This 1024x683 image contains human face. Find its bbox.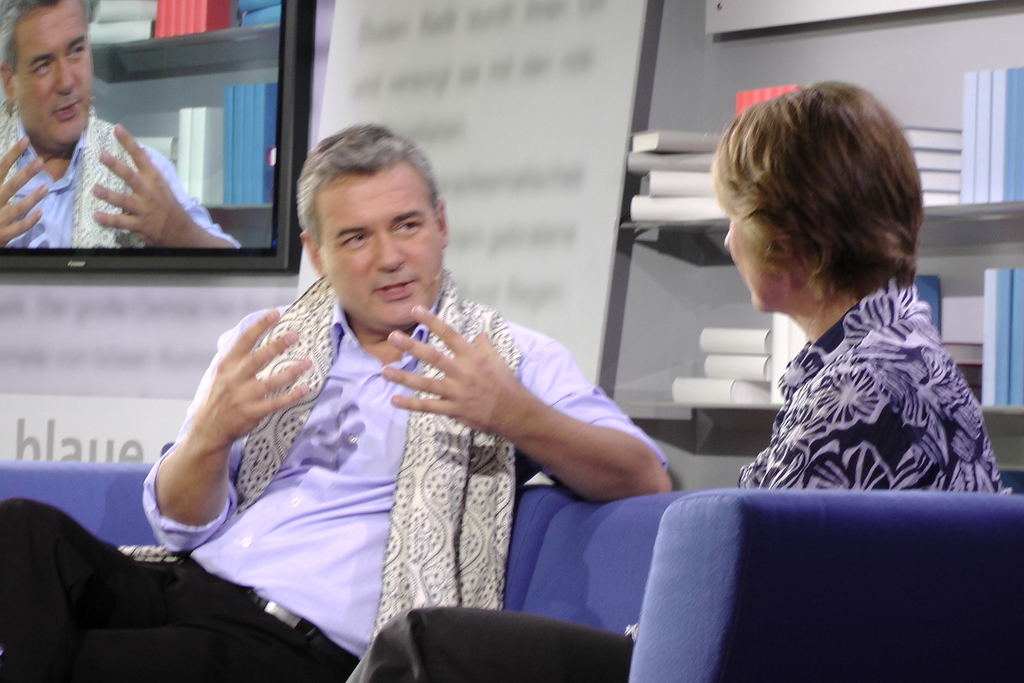
(left=334, top=174, right=435, bottom=331).
